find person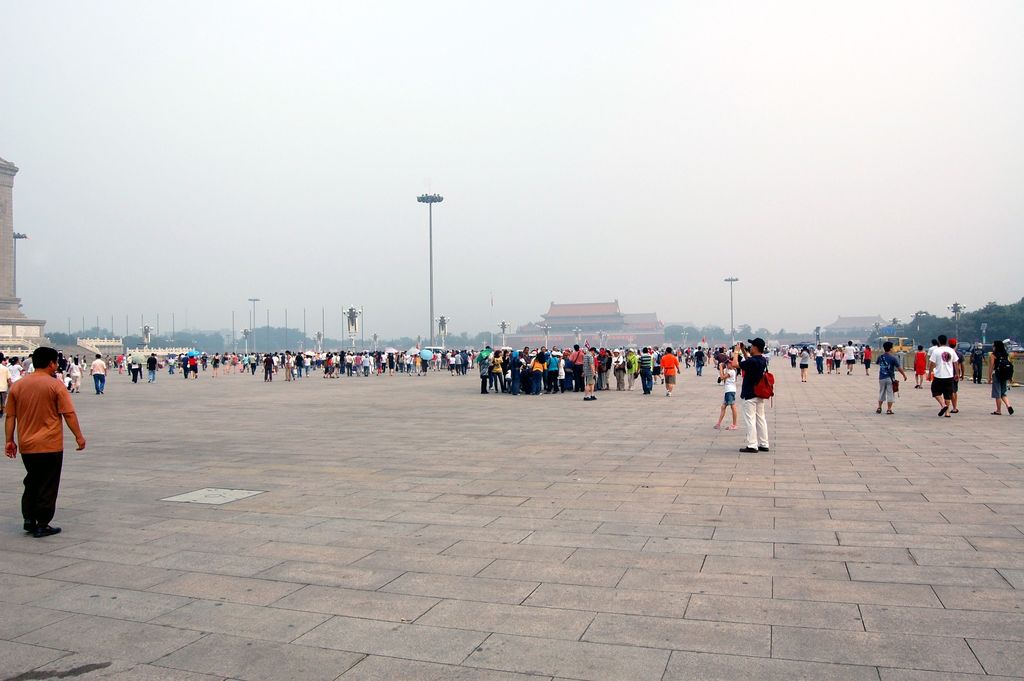
x1=924 y1=332 x2=955 y2=413
